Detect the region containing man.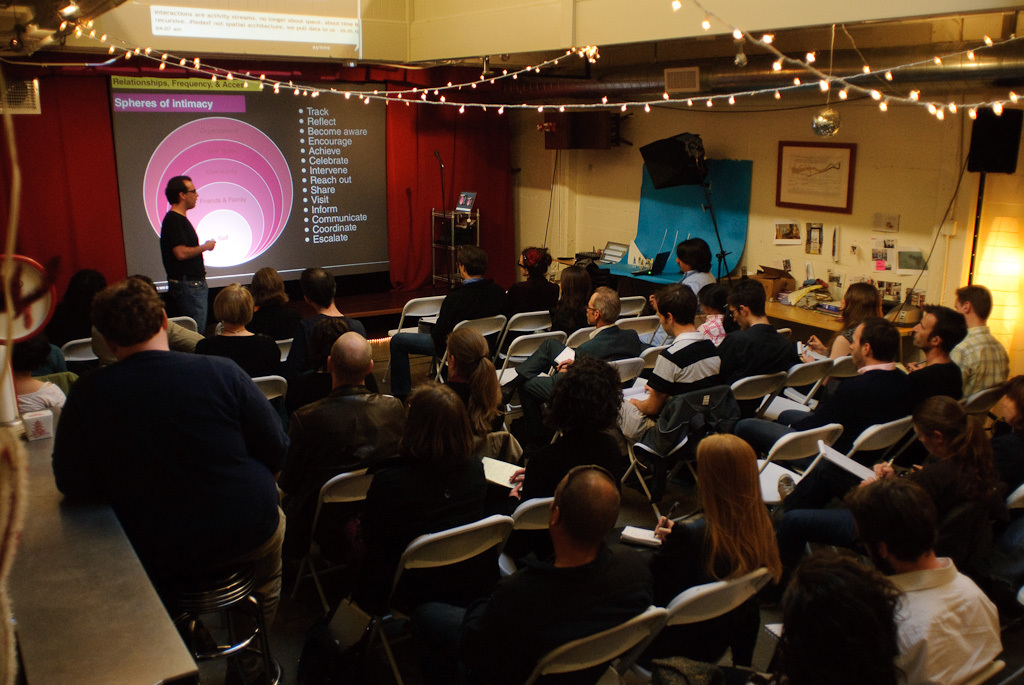
locate(161, 174, 218, 336).
